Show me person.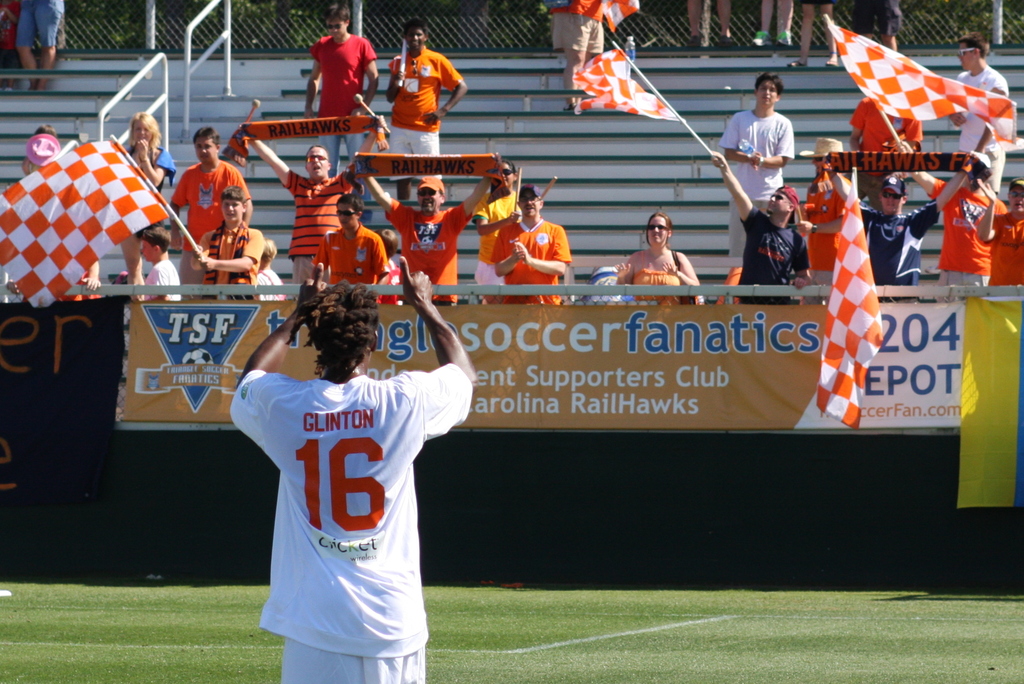
person is here: rect(685, 0, 740, 53).
